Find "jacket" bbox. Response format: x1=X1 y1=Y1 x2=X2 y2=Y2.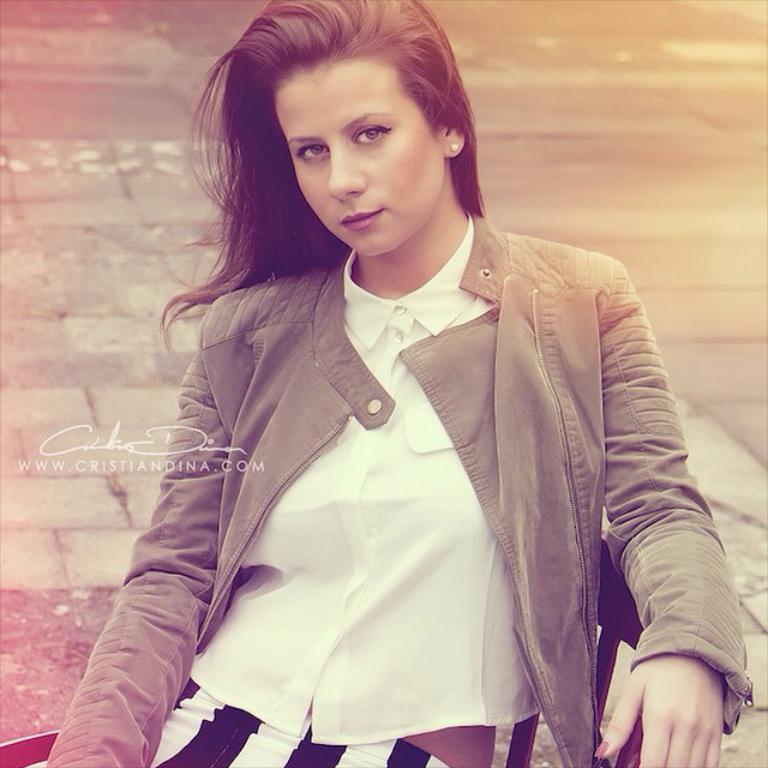
x1=95 y1=173 x2=732 y2=763.
